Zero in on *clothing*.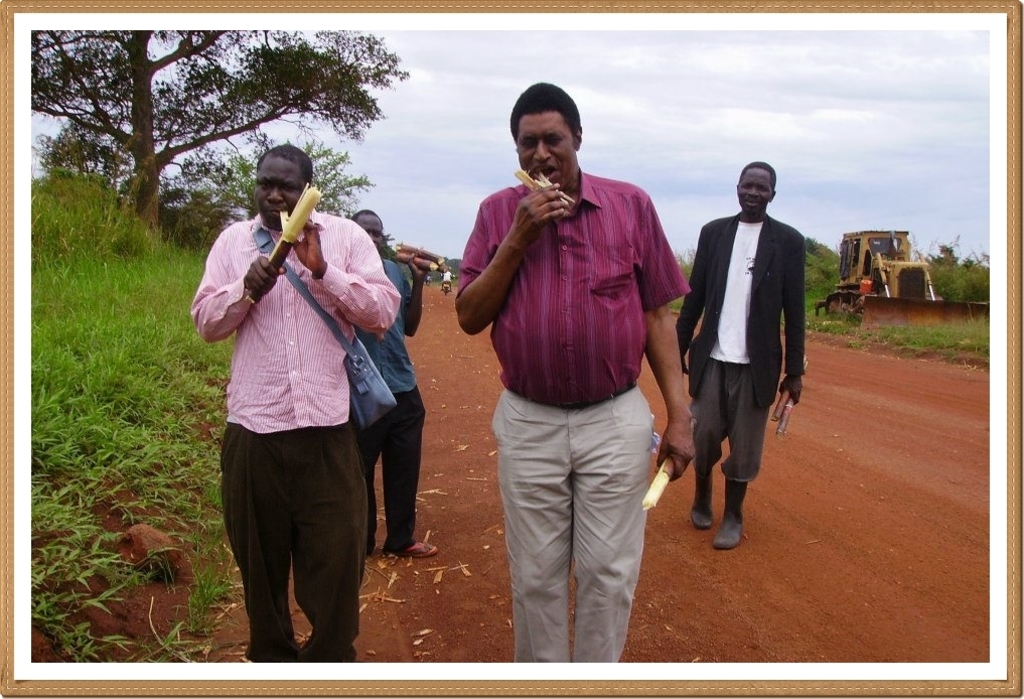
Zeroed in: x1=186 y1=213 x2=397 y2=424.
